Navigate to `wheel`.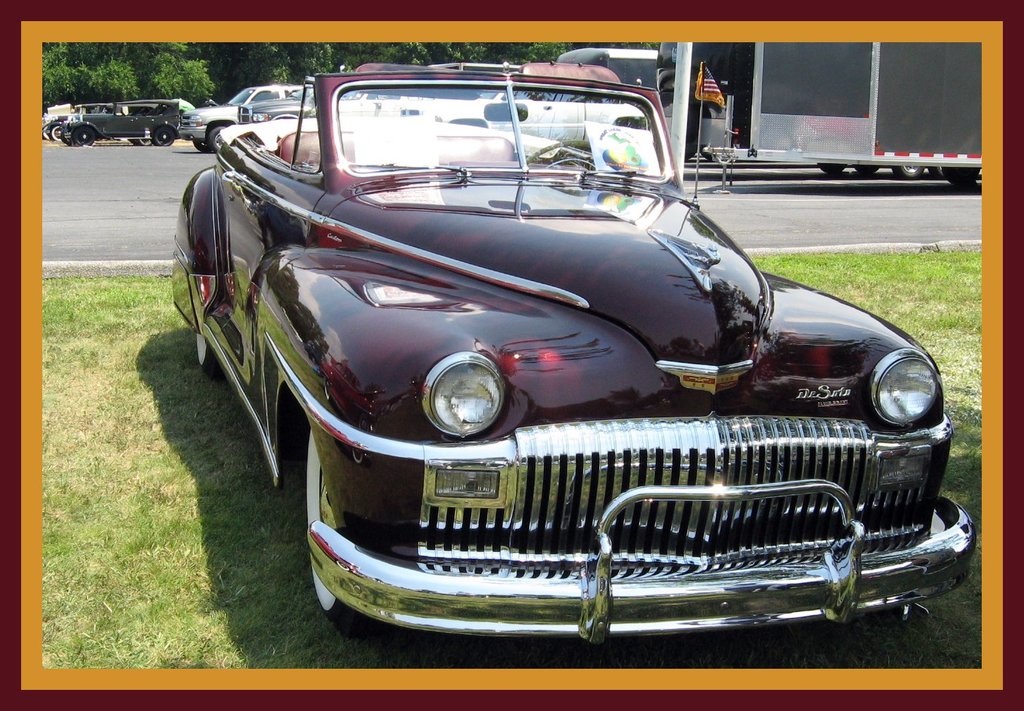
Navigation target: BBox(893, 164, 922, 177).
